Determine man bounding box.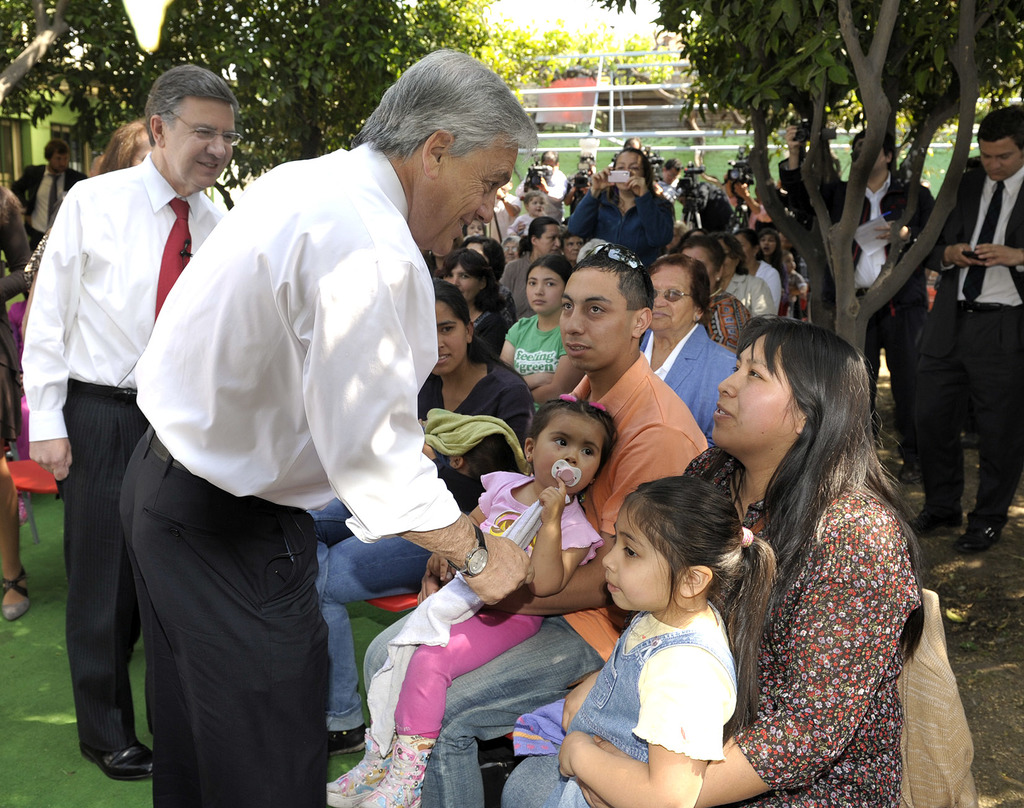
Determined: (left=556, top=147, right=685, bottom=282).
